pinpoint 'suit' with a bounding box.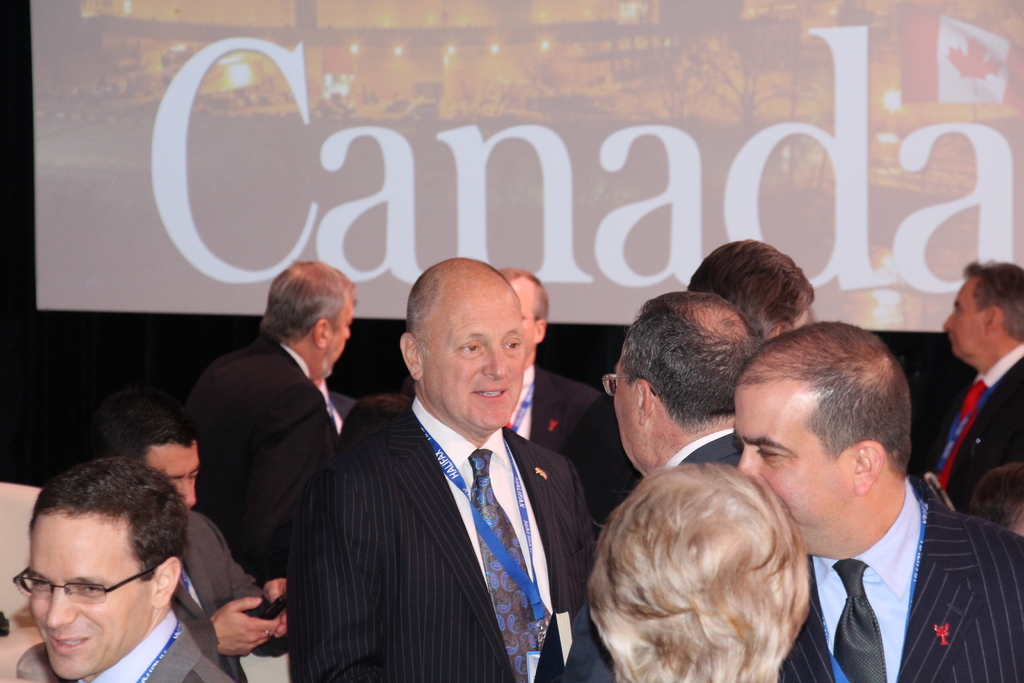
left=560, top=429, right=741, bottom=682.
